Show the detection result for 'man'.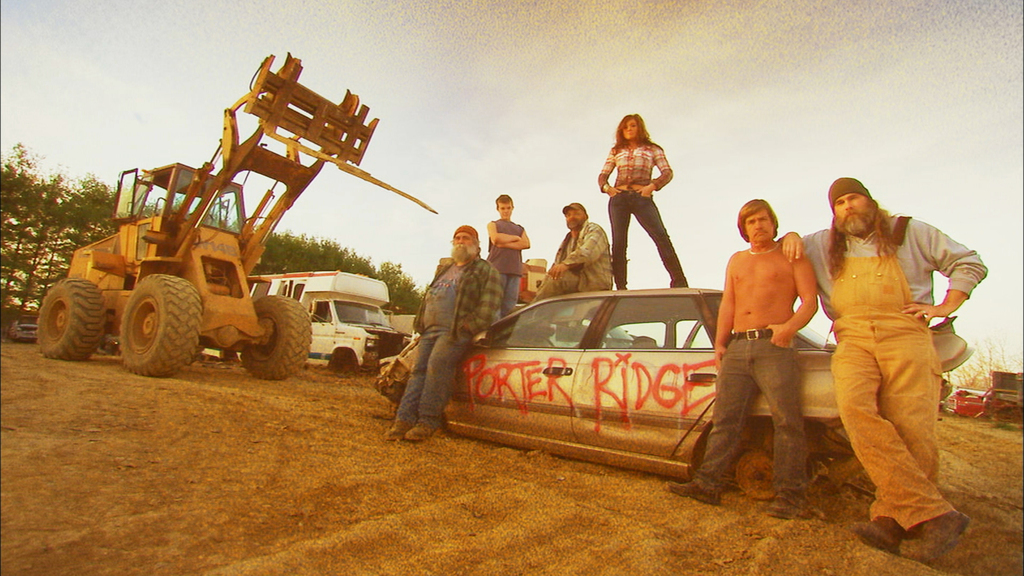
484, 189, 533, 318.
